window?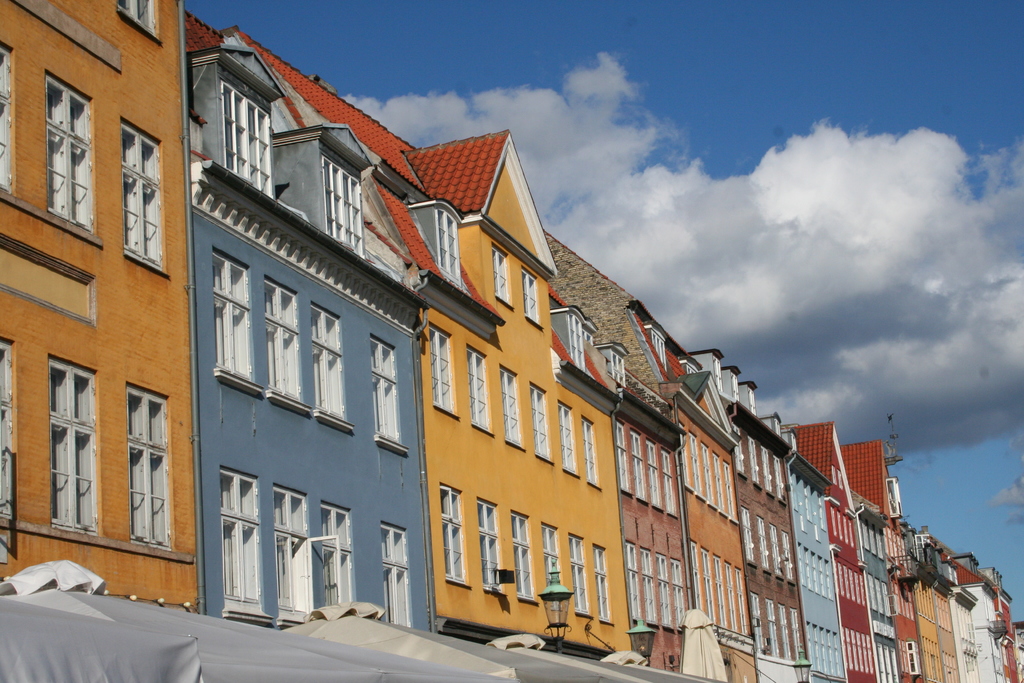
bbox=[311, 302, 346, 420]
